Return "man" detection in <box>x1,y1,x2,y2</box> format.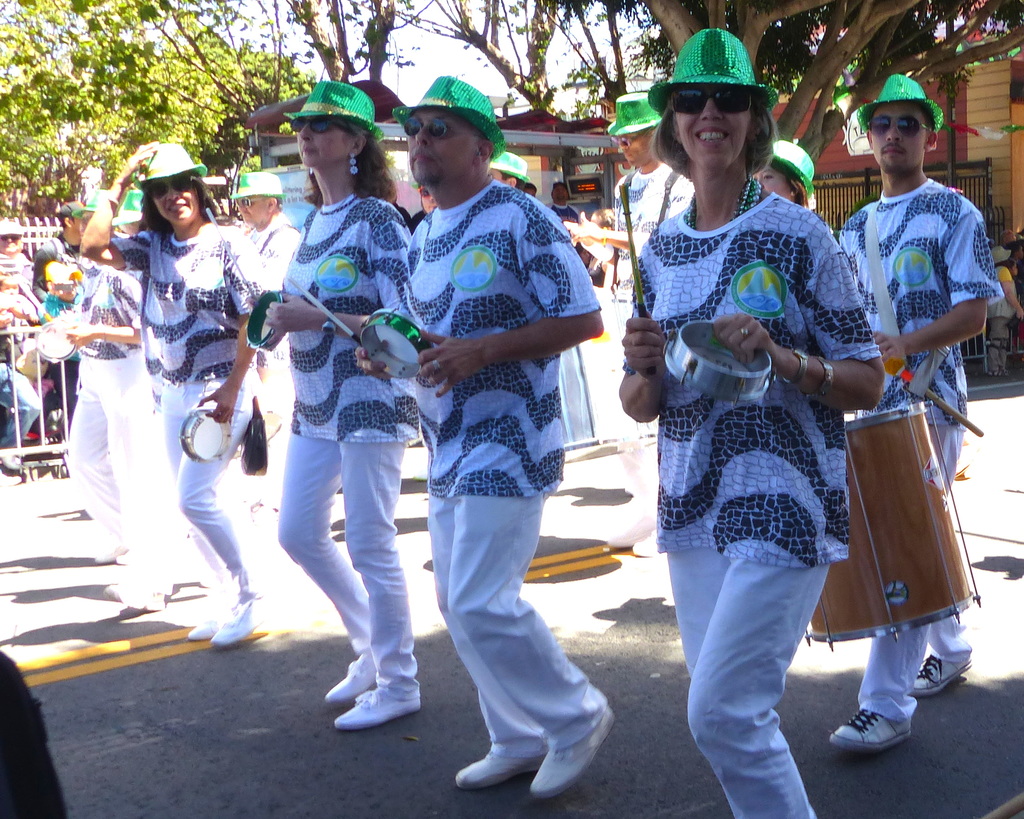
<box>356,76,611,803</box>.
